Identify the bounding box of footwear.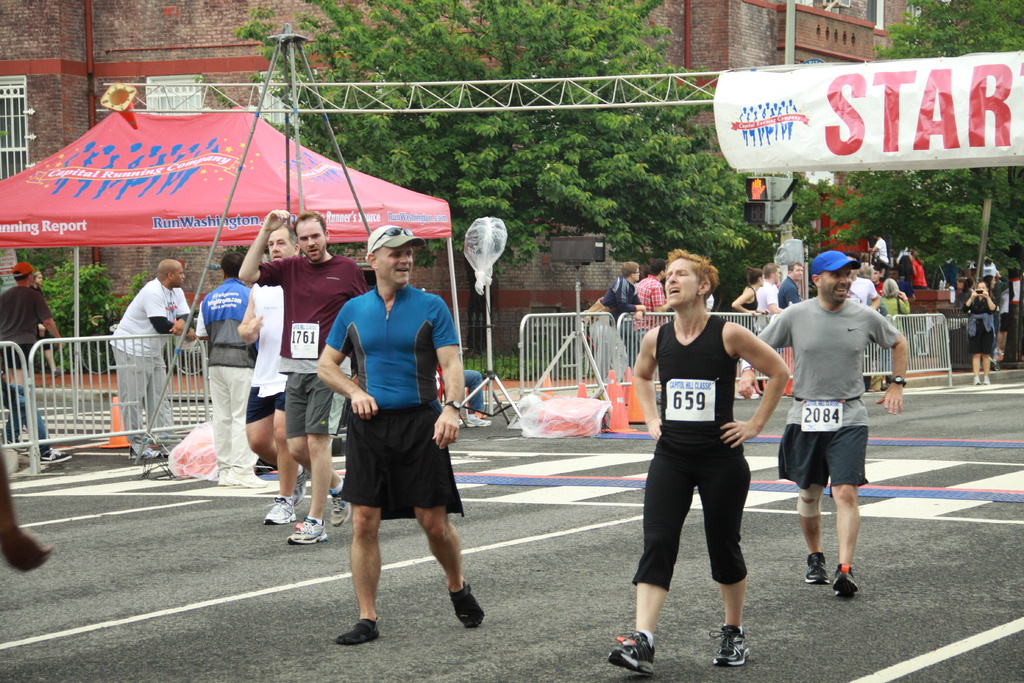
[x1=805, y1=554, x2=829, y2=582].
